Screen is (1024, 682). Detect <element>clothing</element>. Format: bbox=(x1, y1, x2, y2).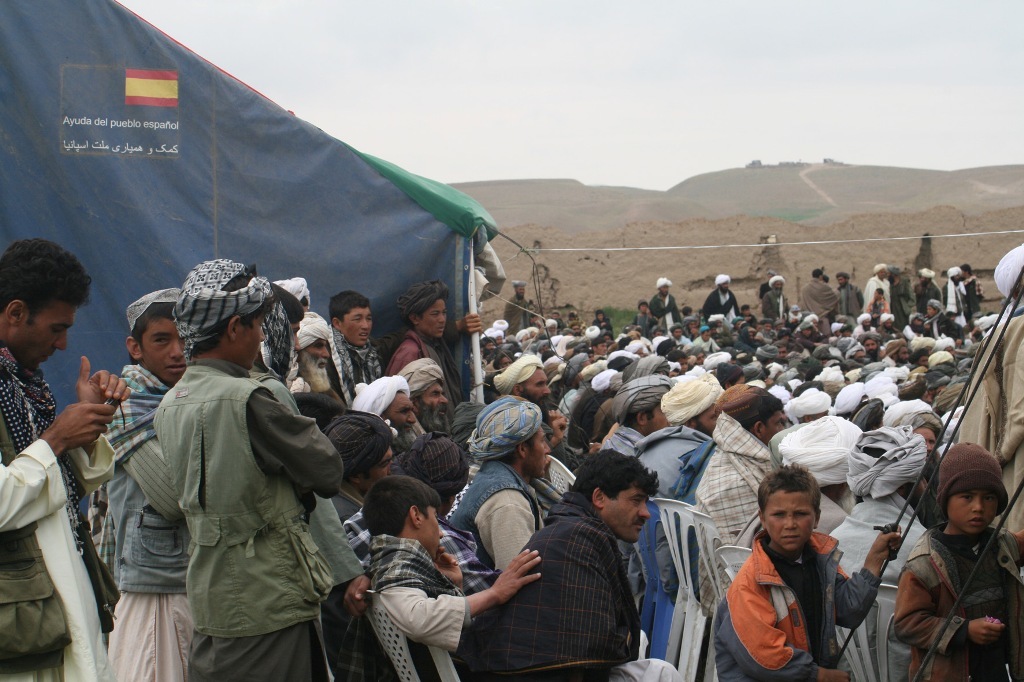
bbox=(837, 284, 865, 326).
